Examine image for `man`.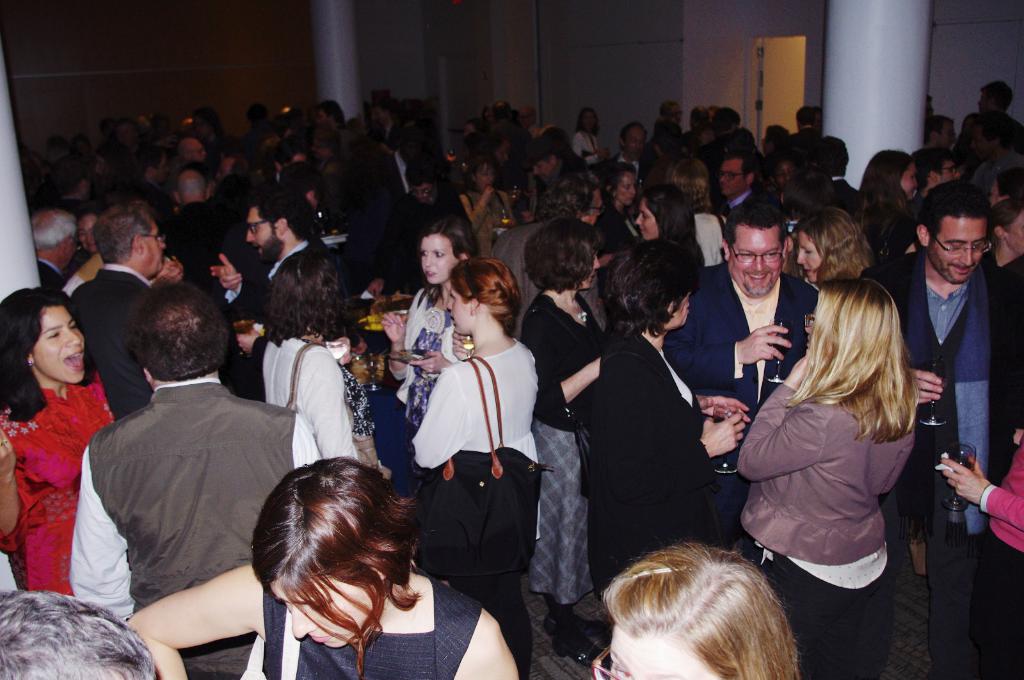
Examination result: l=317, t=100, r=353, b=135.
